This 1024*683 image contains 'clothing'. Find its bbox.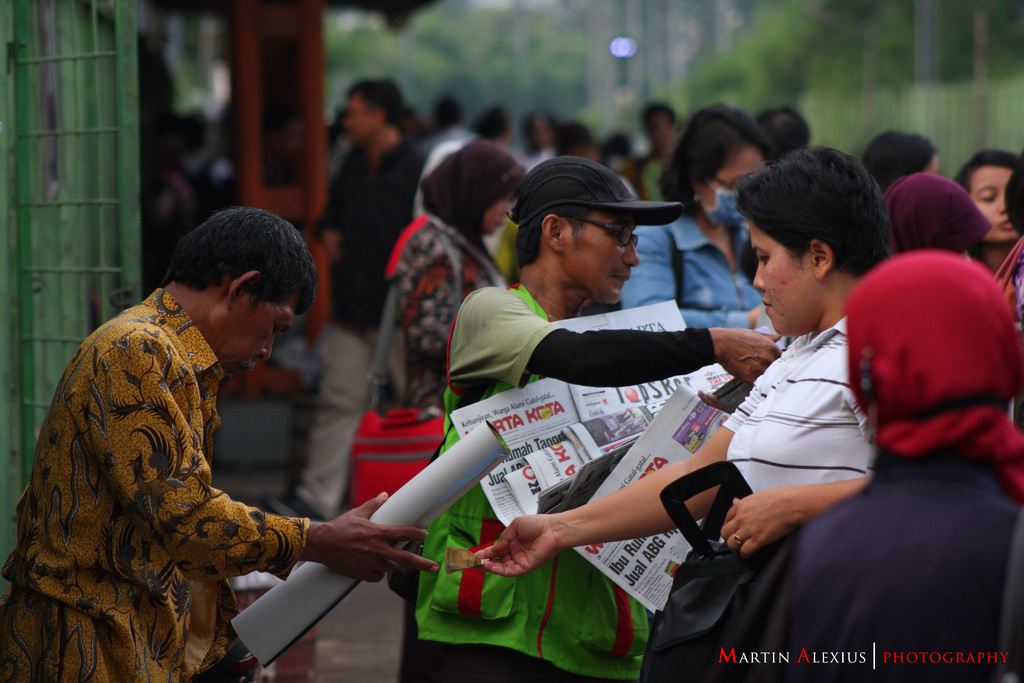
box=[0, 284, 331, 682].
